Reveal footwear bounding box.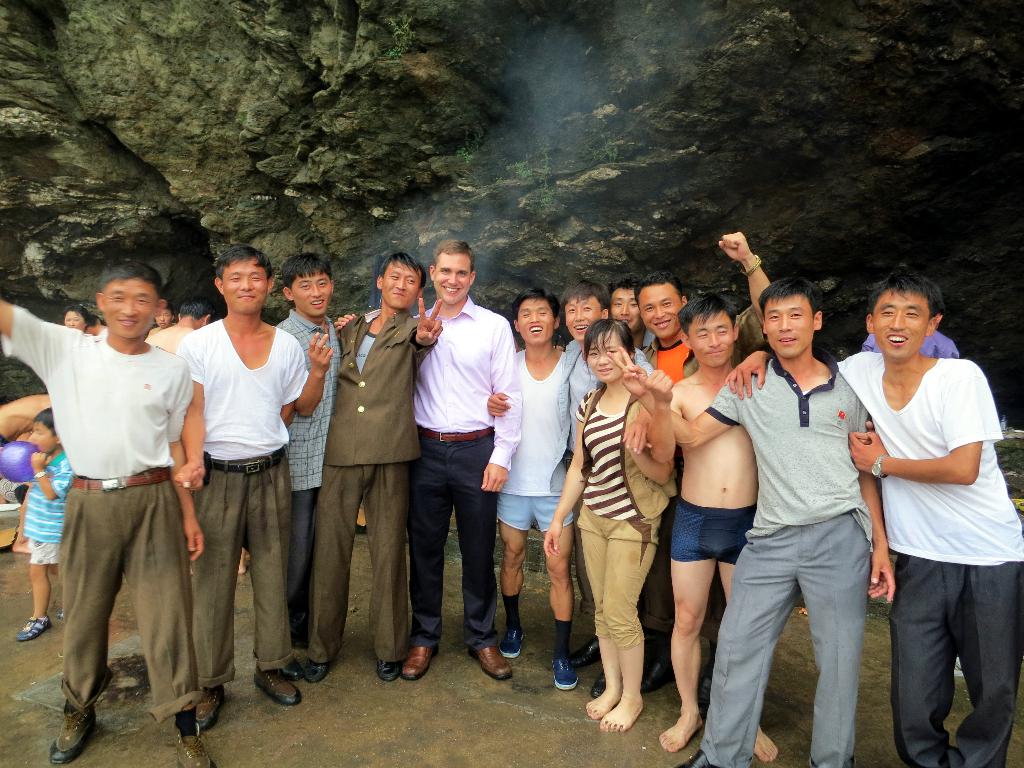
Revealed: bbox=[573, 637, 599, 666].
